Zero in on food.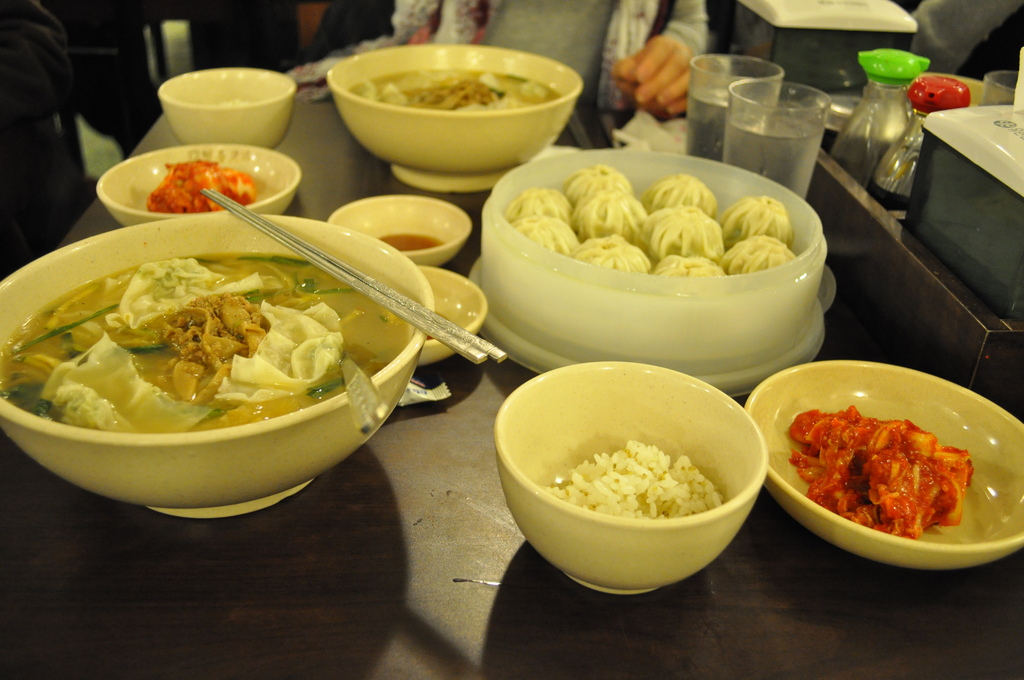
Zeroed in: [716,195,794,250].
